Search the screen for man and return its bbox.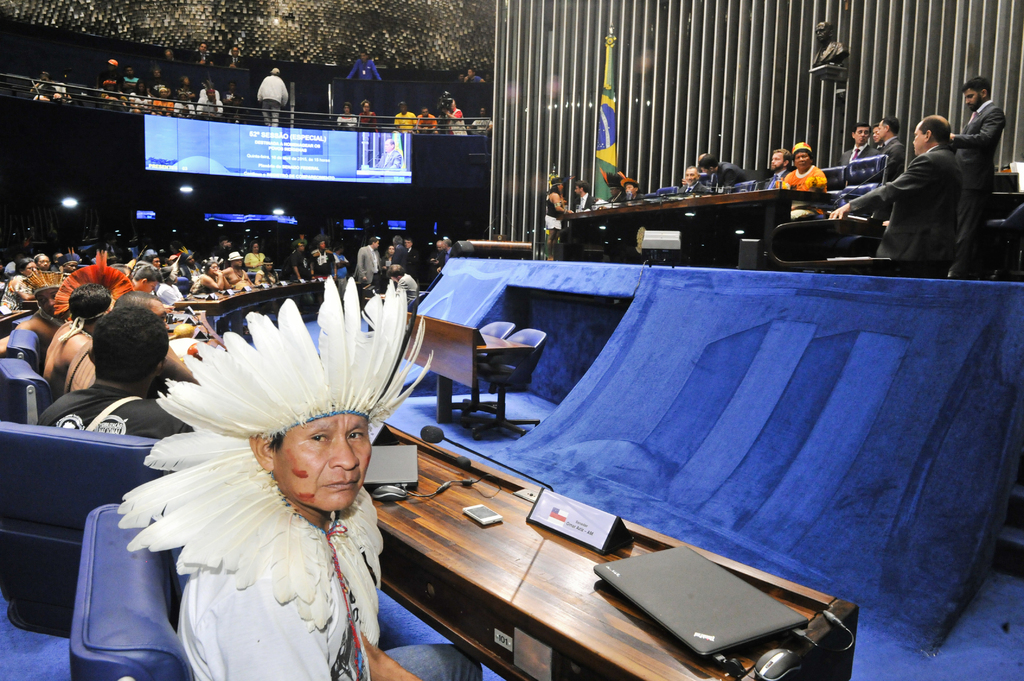
Found: <box>356,238,378,284</box>.
